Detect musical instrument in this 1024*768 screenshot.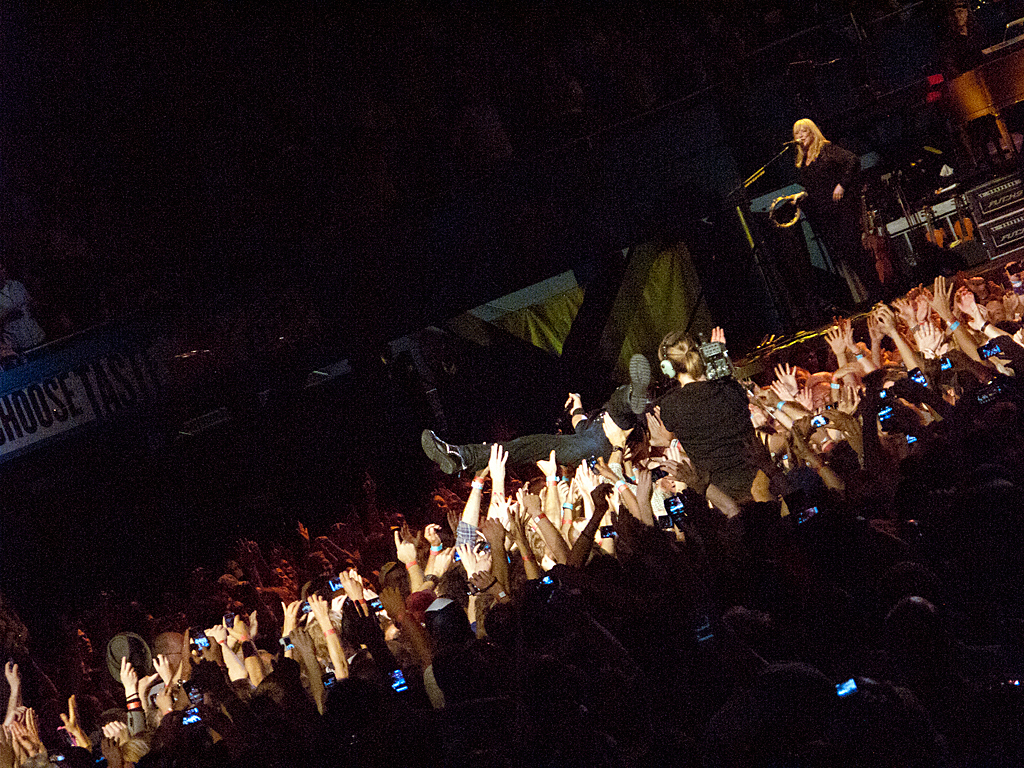
Detection: pyautogui.locateOnScreen(954, 186, 992, 278).
